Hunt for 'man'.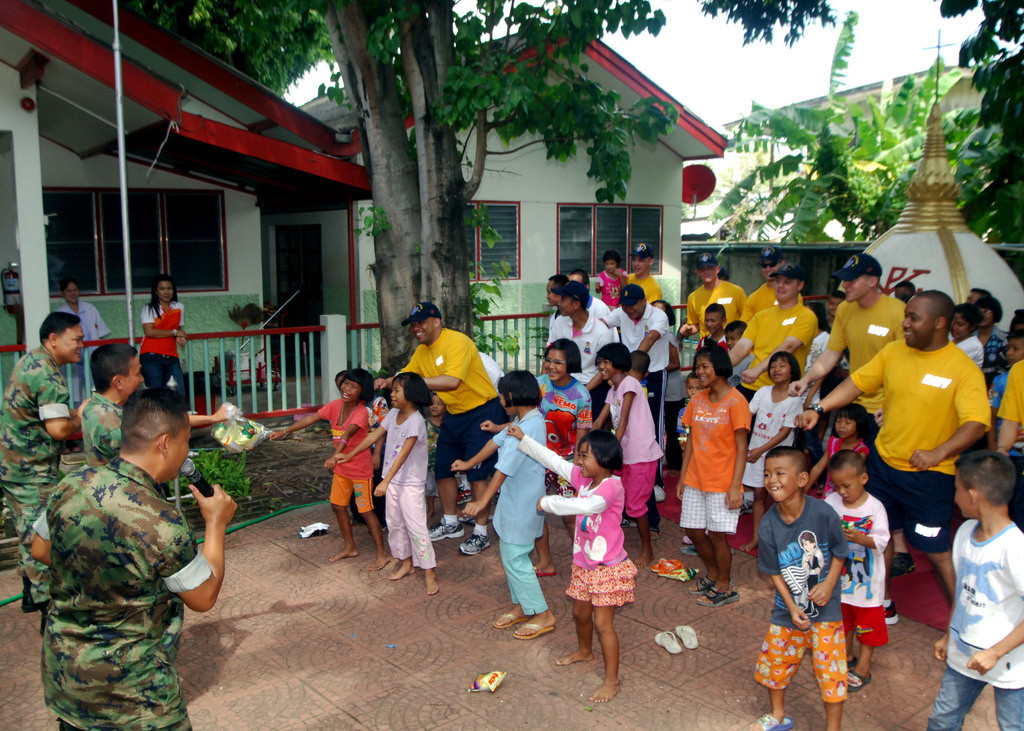
Hunted down at bbox(797, 285, 984, 653).
